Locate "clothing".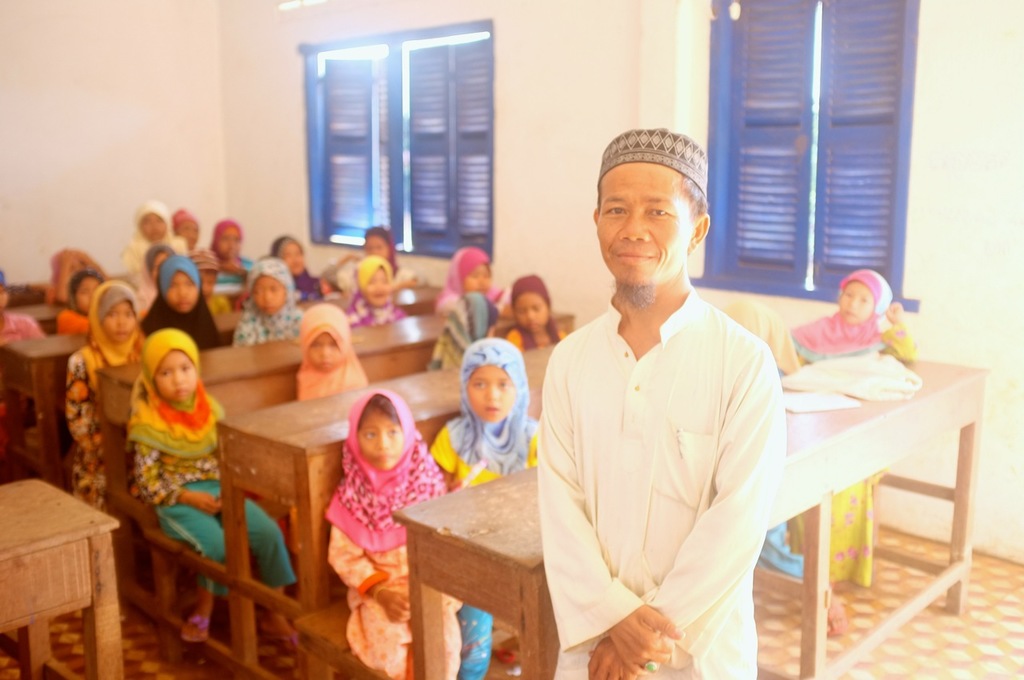
Bounding box: x1=194, y1=254, x2=242, y2=313.
